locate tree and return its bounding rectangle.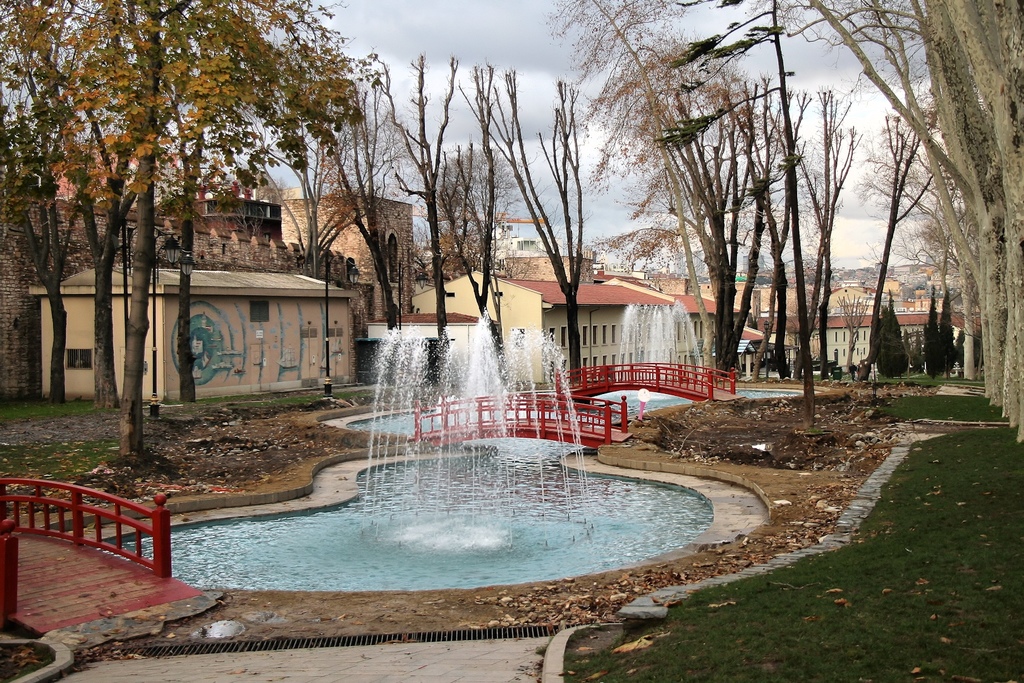
x1=484, y1=65, x2=596, y2=401.
